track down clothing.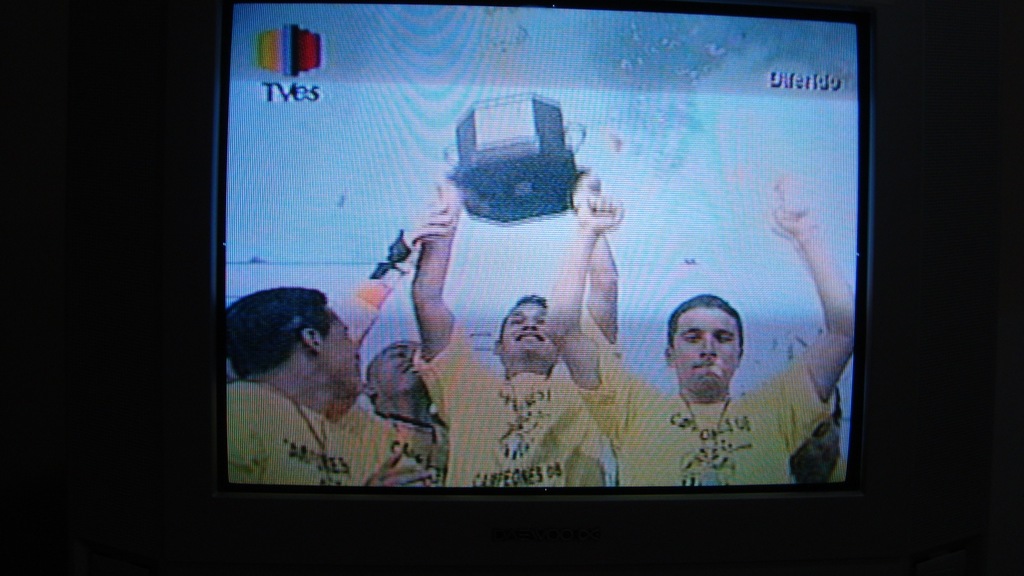
Tracked to bbox(577, 352, 833, 485).
